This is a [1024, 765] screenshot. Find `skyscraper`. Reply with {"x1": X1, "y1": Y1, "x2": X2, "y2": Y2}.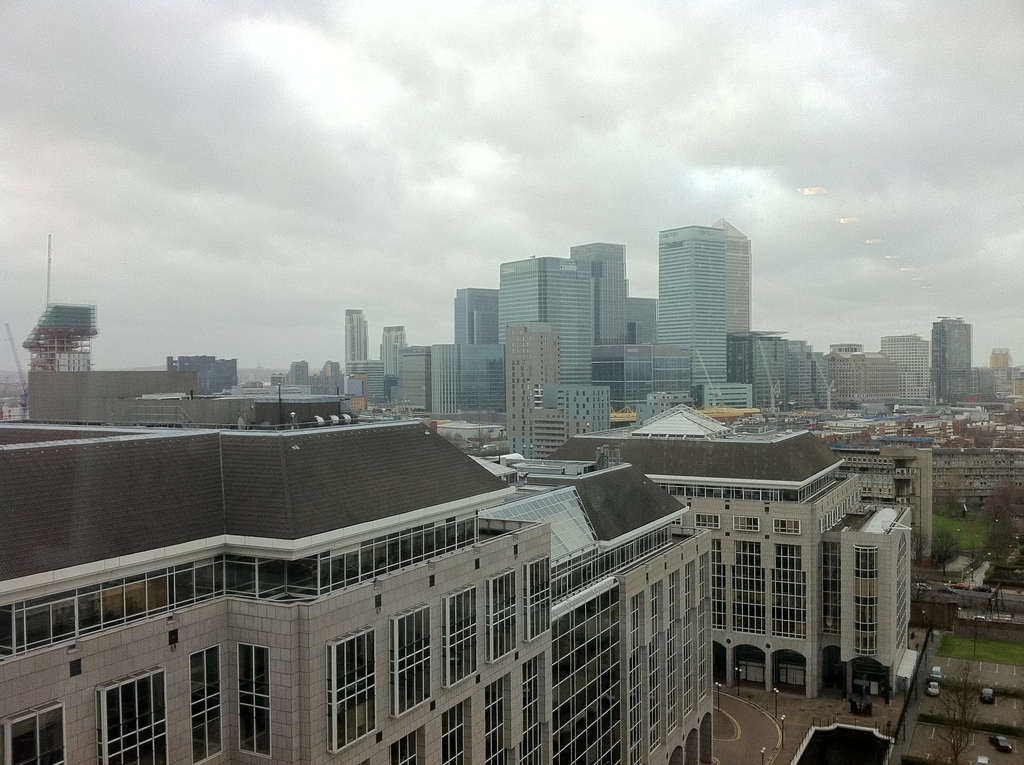
{"x1": 346, "y1": 309, "x2": 367, "y2": 358}.
